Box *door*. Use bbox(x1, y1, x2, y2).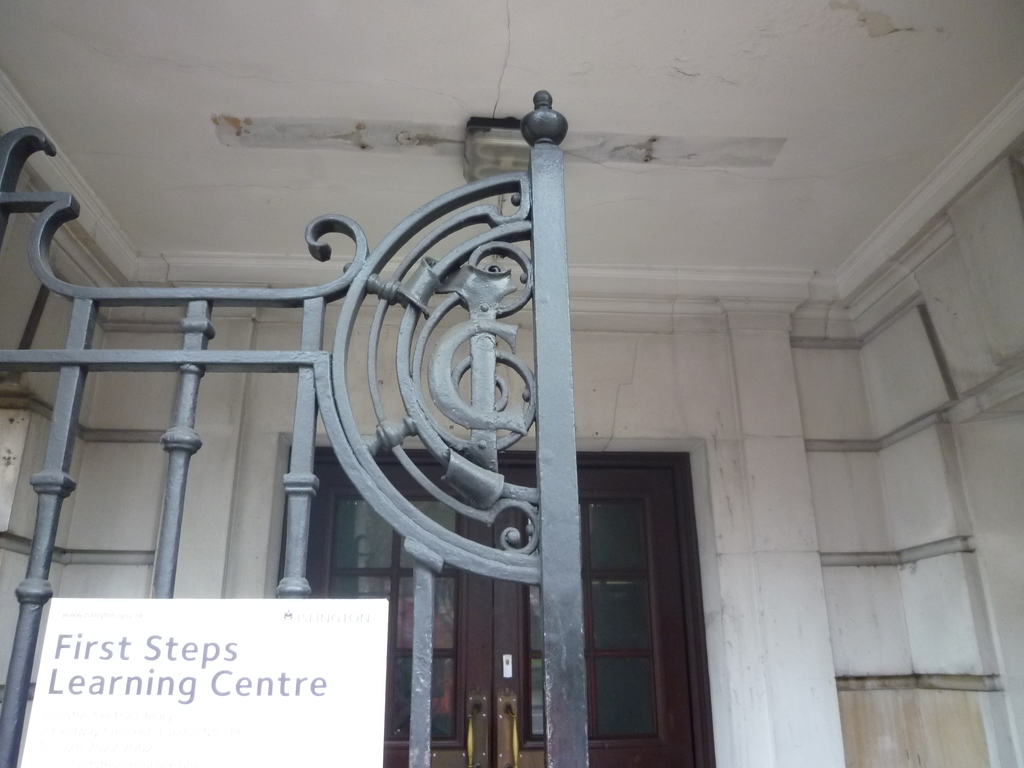
bbox(289, 457, 692, 767).
